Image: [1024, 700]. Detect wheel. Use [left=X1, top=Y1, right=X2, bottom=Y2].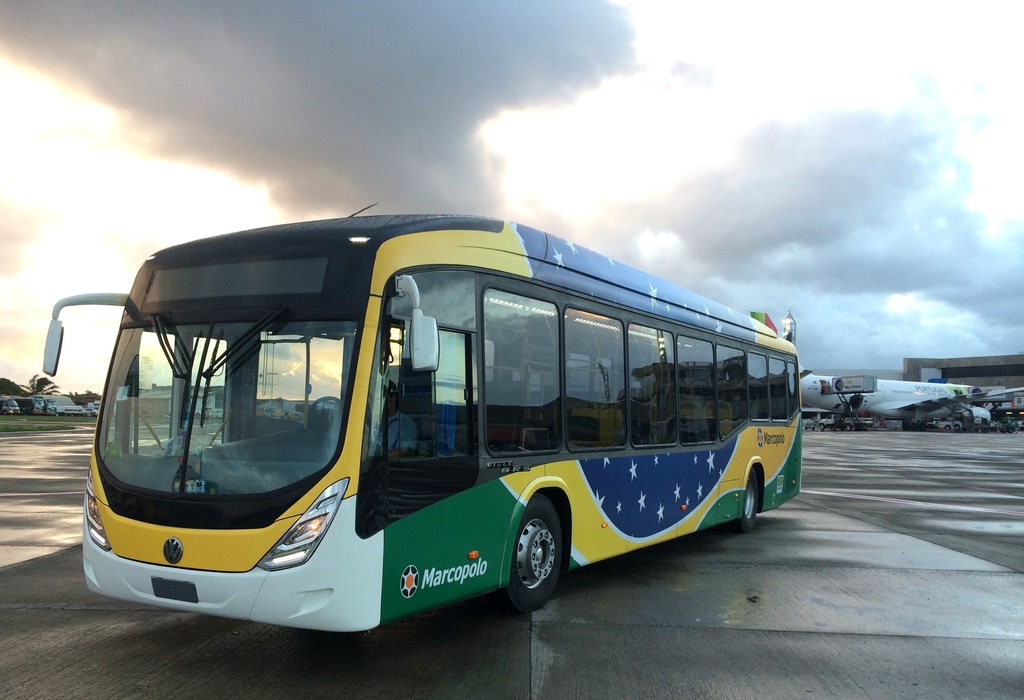
[left=813, top=427, right=816, bottom=429].
